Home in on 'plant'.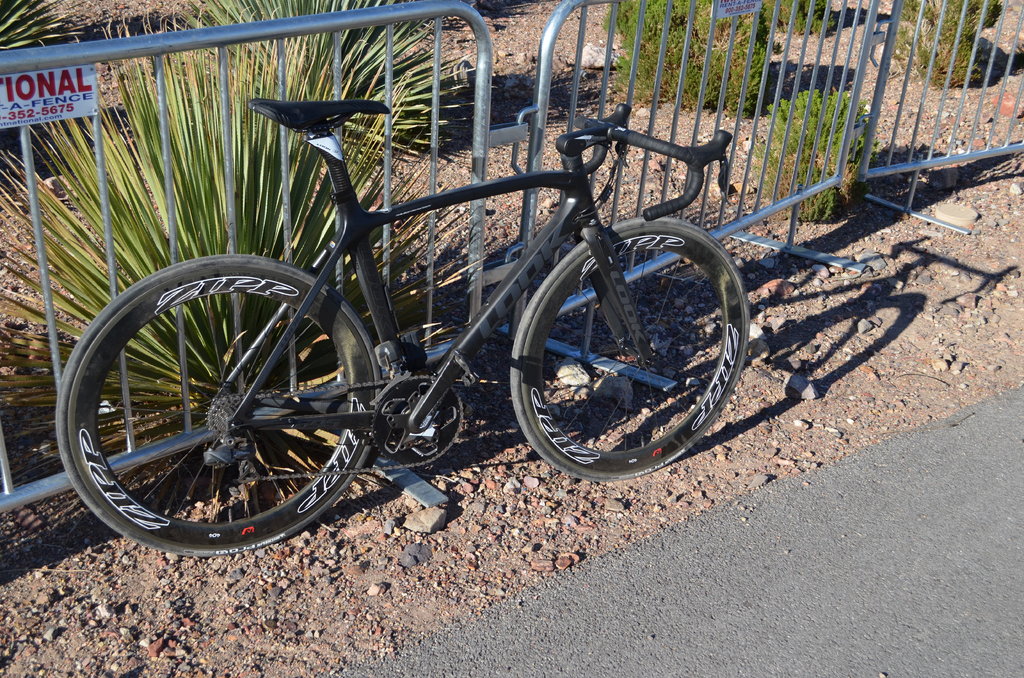
Homed in at (602,0,793,124).
